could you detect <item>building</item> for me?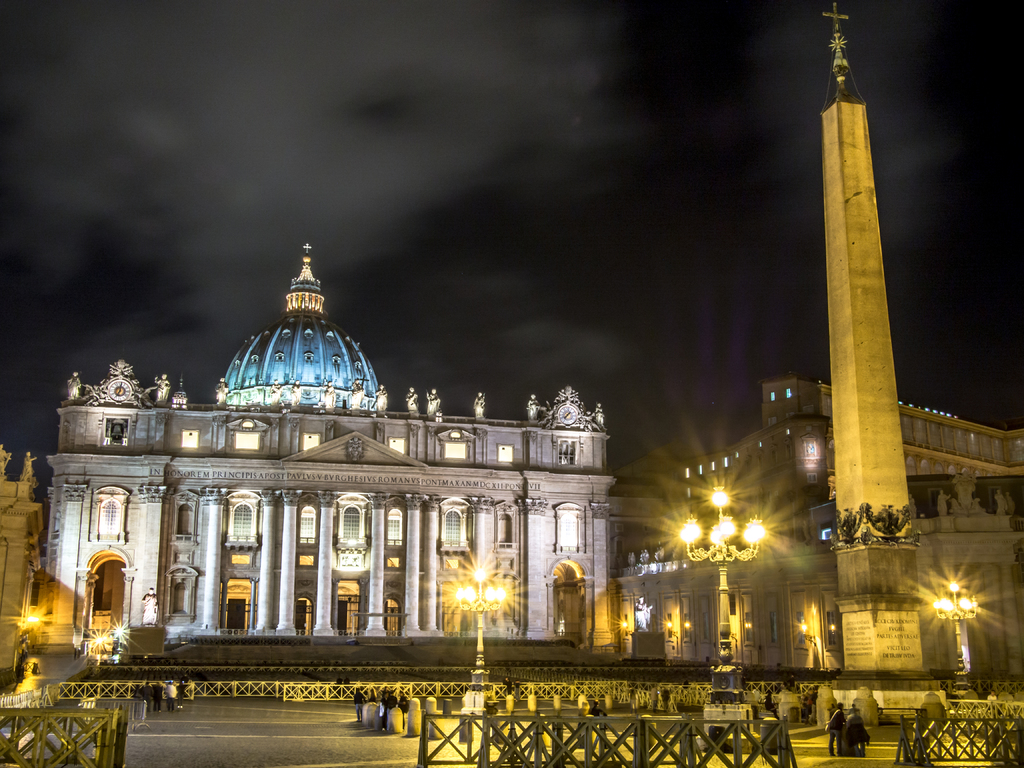
Detection result: detection(49, 323, 611, 664).
